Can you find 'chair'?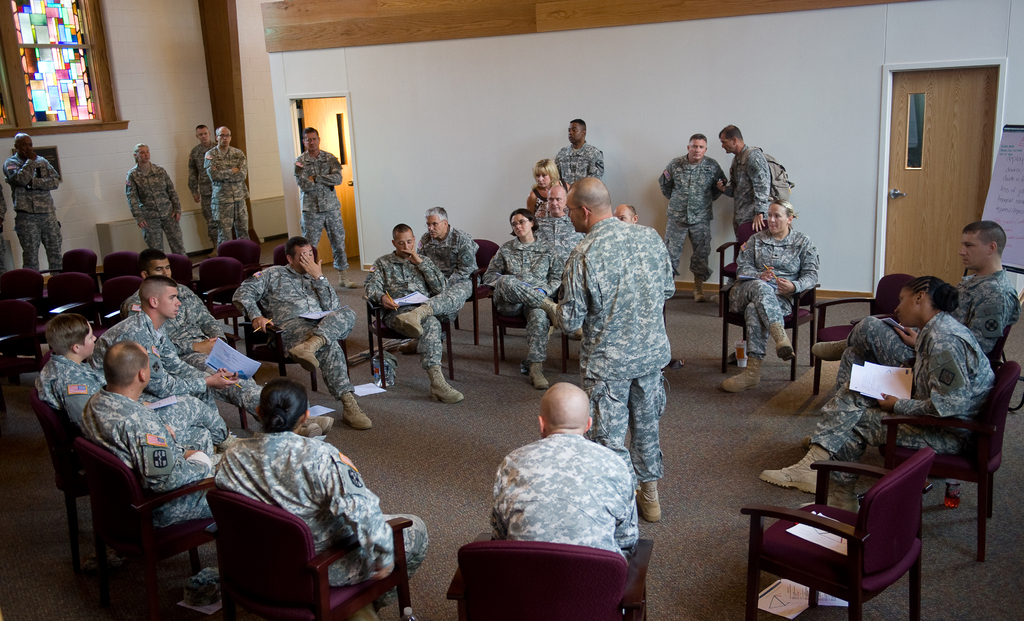
Yes, bounding box: 239 297 355 408.
